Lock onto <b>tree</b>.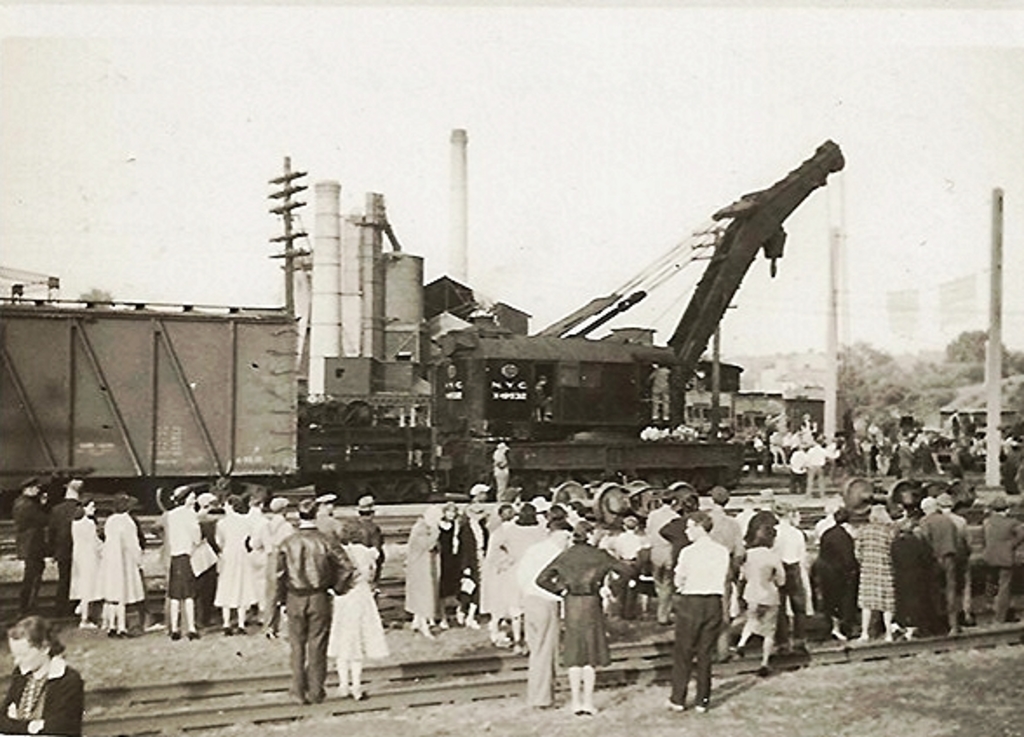
Locked: <bbox>838, 324, 1021, 444</bbox>.
